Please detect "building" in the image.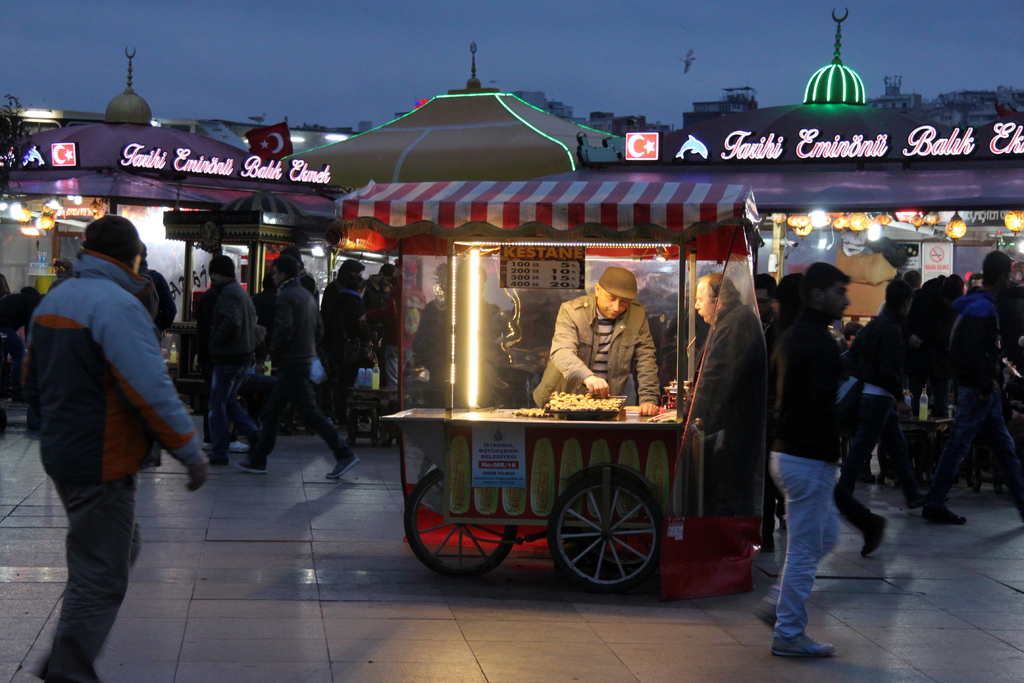
{"left": 0, "top": 40, "right": 1023, "bottom": 422}.
